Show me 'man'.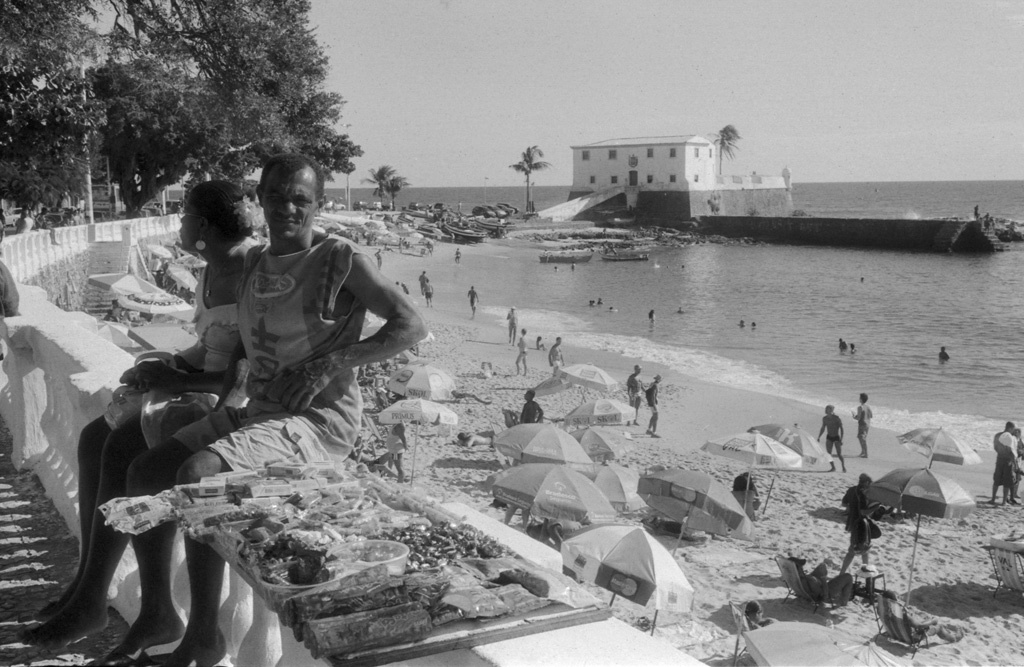
'man' is here: crop(512, 300, 520, 341).
